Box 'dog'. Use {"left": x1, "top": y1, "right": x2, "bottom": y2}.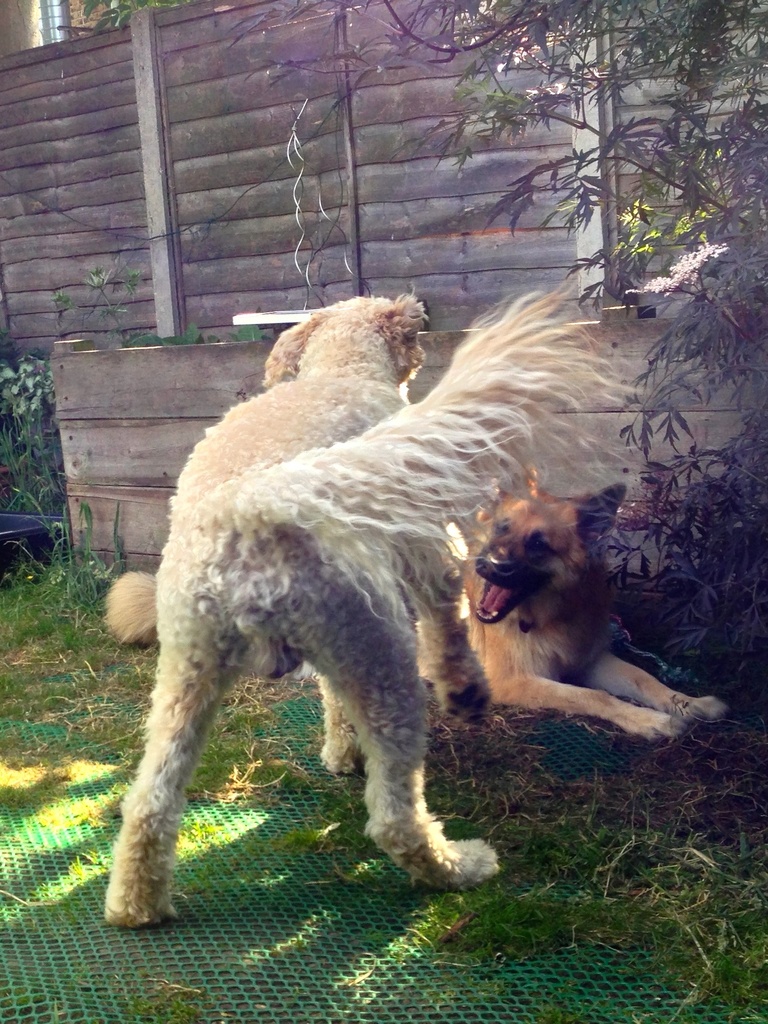
{"left": 96, "top": 291, "right": 635, "bottom": 916}.
